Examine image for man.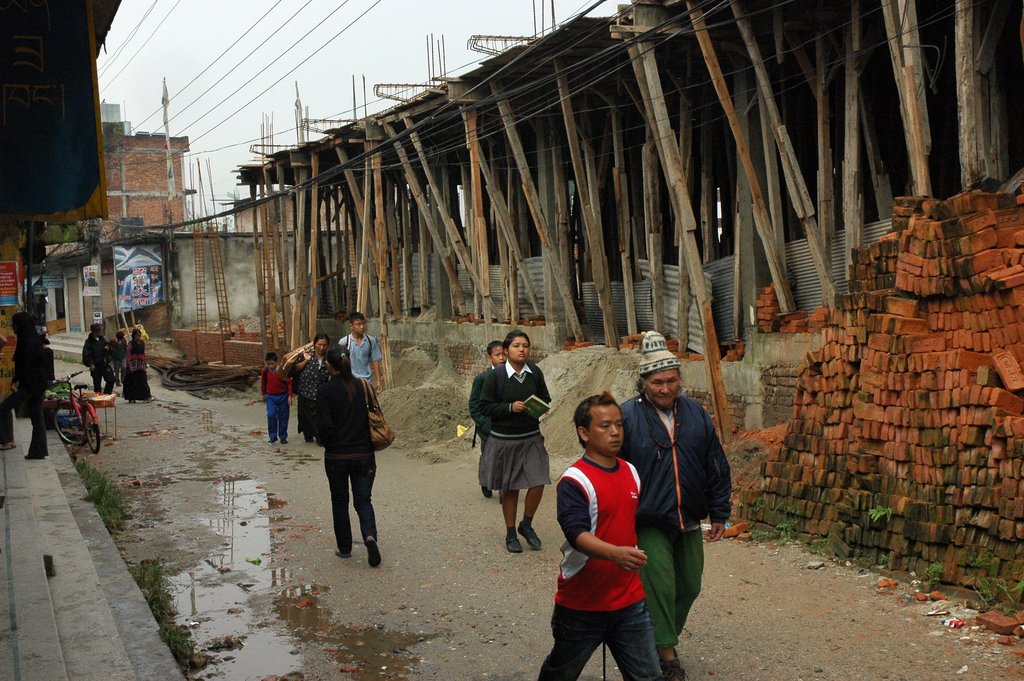
Examination result: pyautogui.locateOnScreen(339, 310, 380, 391).
